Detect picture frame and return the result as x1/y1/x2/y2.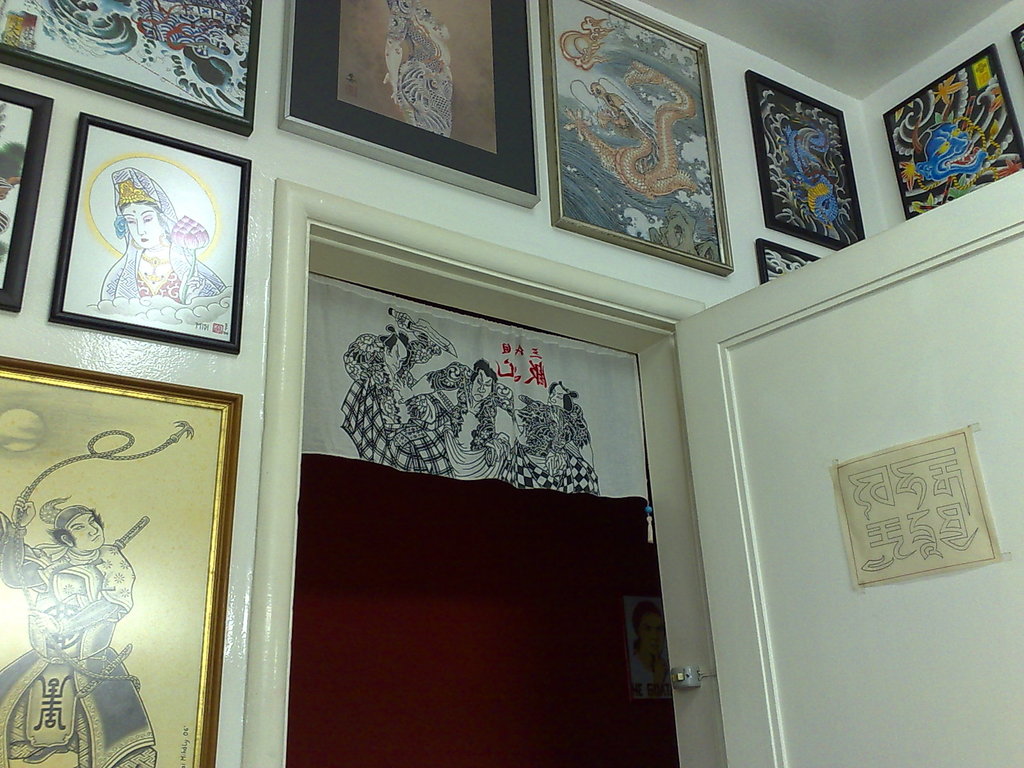
0/0/264/136.
